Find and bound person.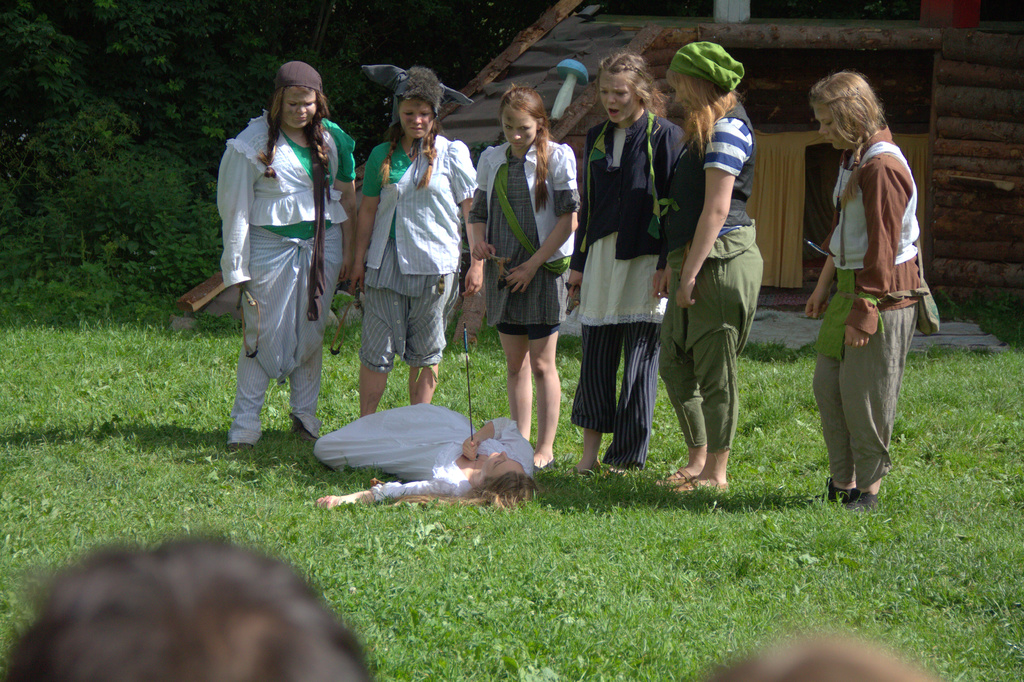
Bound: {"left": 465, "top": 78, "right": 584, "bottom": 464}.
